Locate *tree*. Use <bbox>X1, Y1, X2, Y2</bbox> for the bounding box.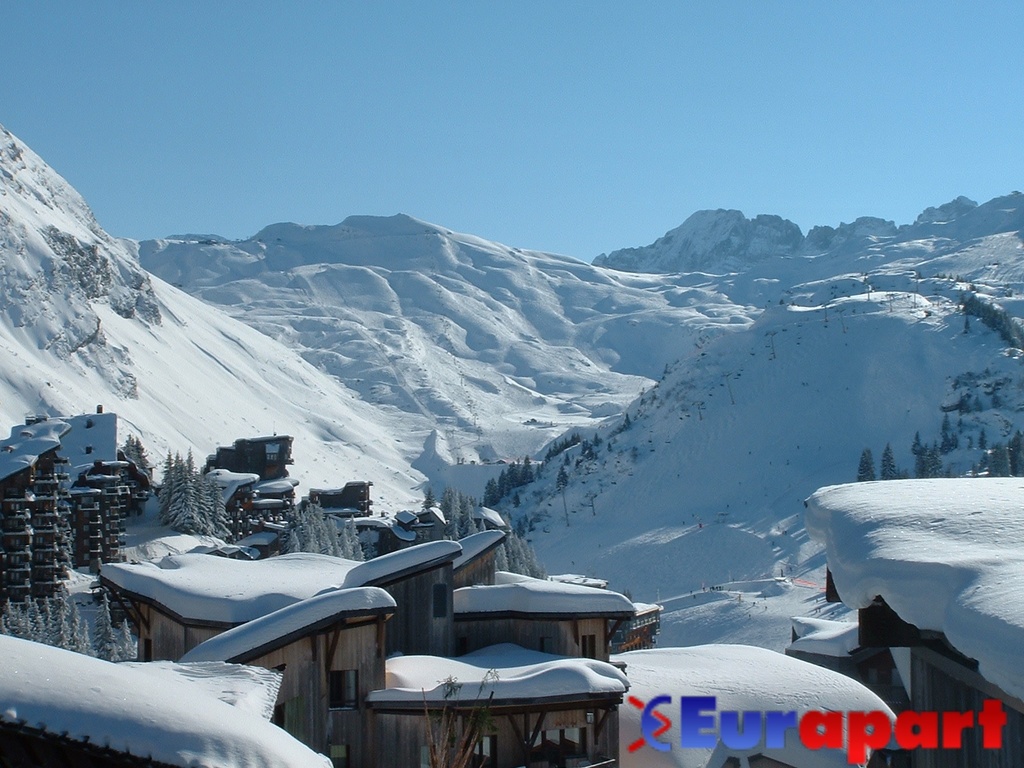
<bbox>500, 524, 510, 575</bbox>.
